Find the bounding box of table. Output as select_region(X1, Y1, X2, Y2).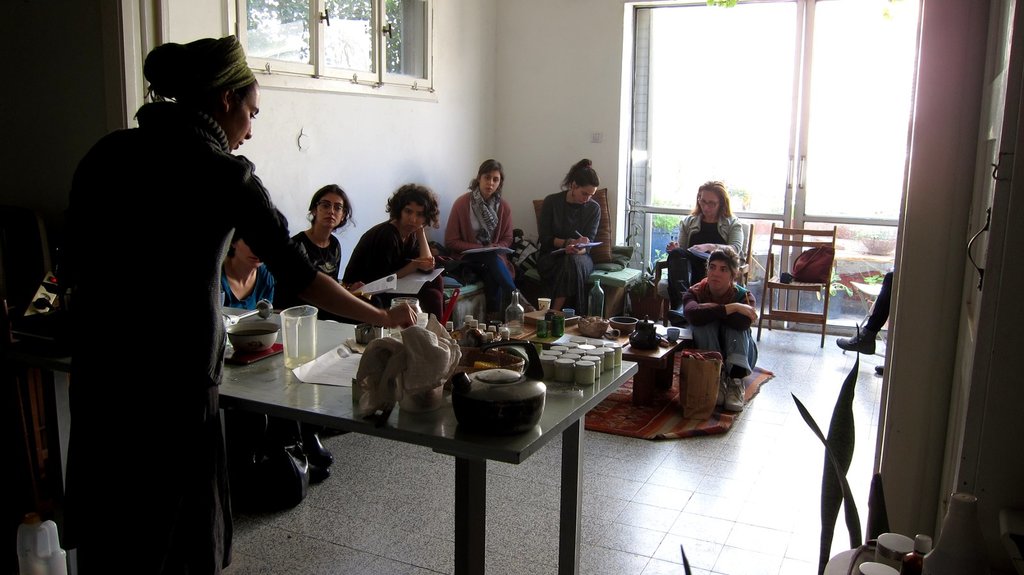
select_region(239, 305, 684, 483).
